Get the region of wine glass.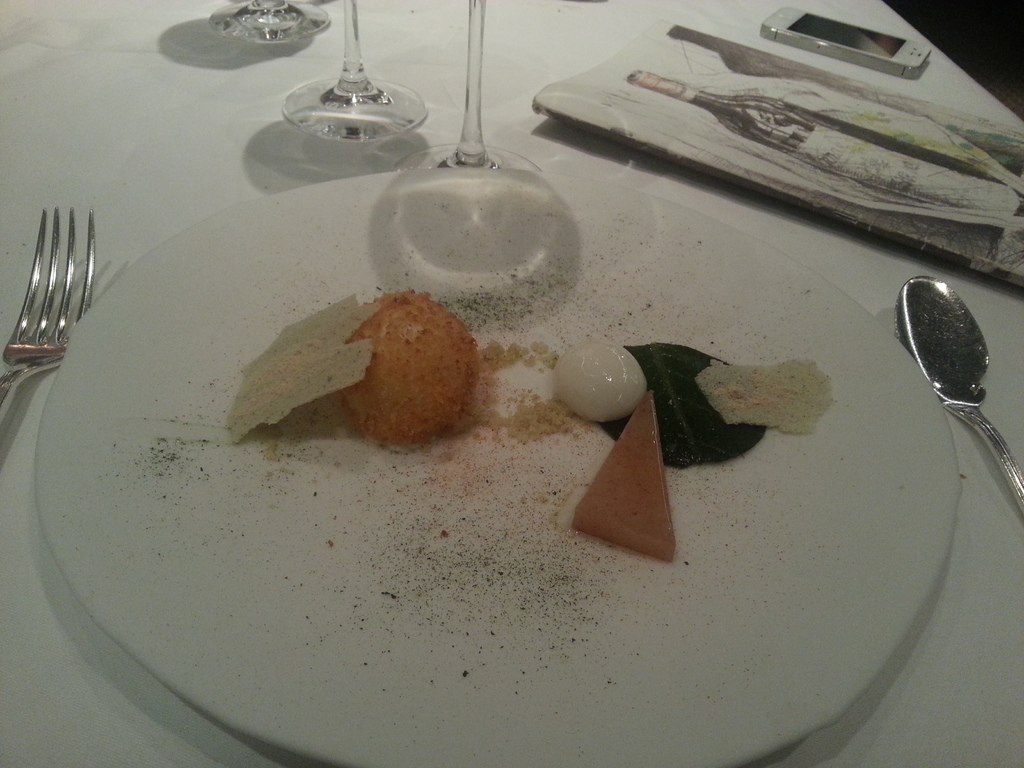
(x1=285, y1=0, x2=429, y2=140).
